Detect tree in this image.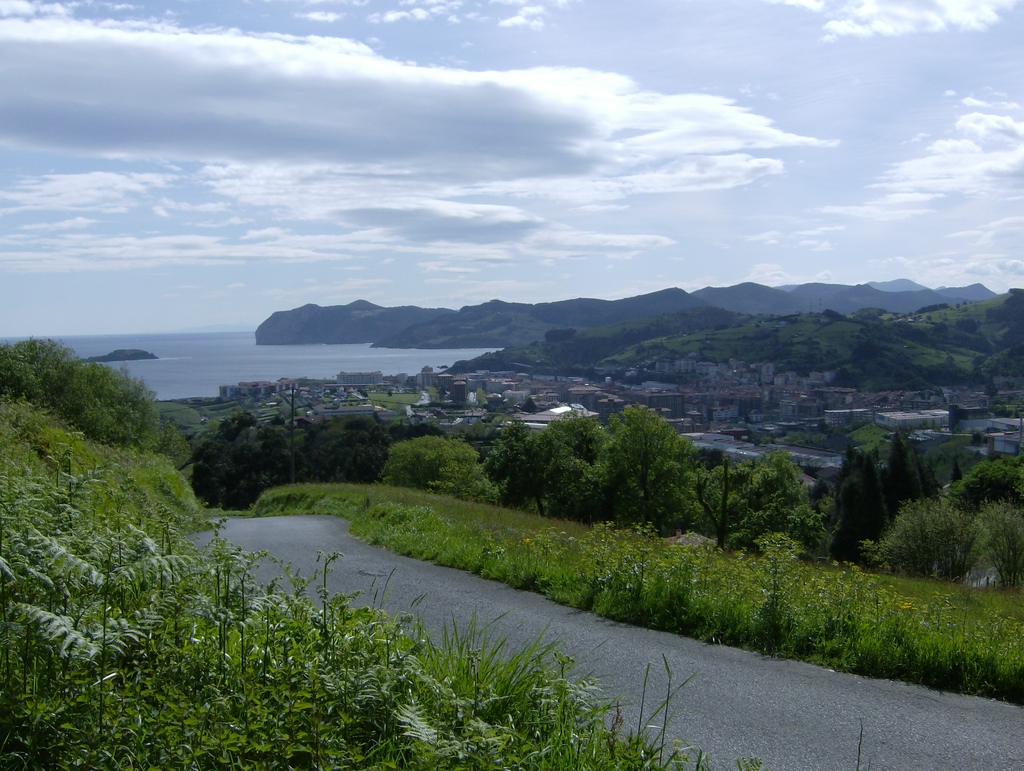
Detection: <region>1012, 406, 1020, 420</region>.
